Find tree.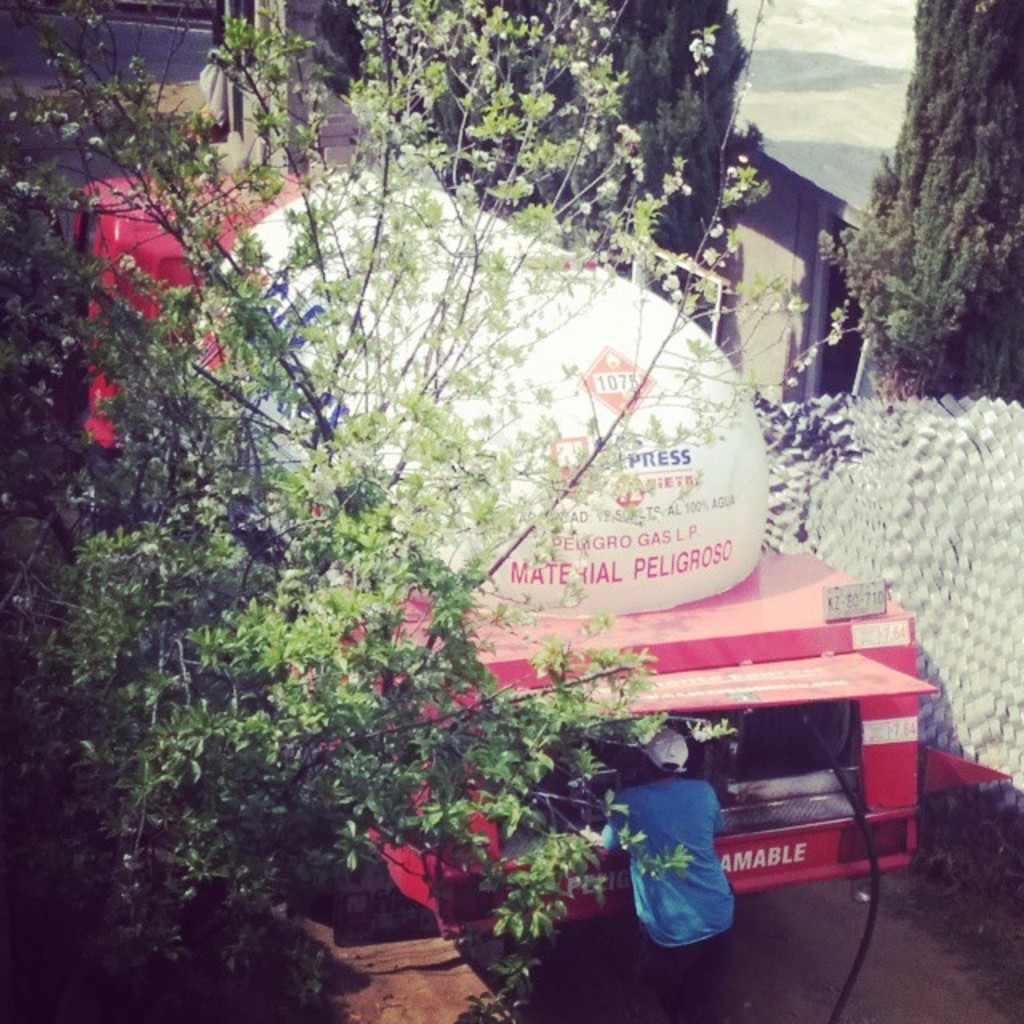
858,11,1010,406.
